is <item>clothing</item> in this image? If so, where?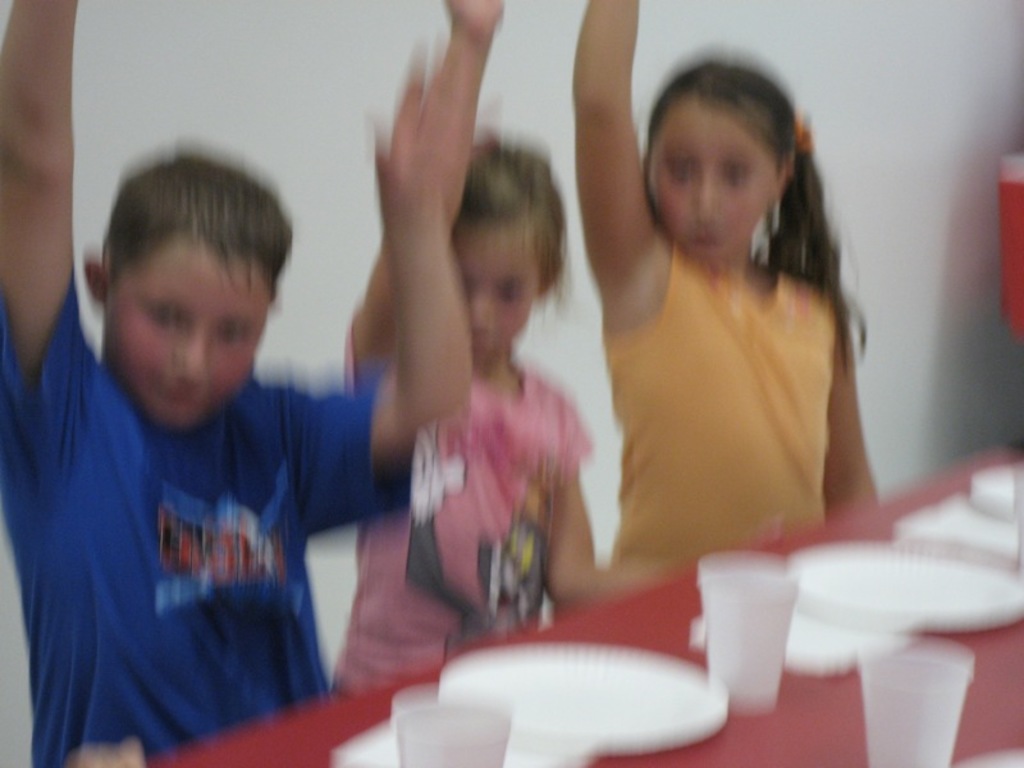
Yes, at (596, 242, 844, 580).
